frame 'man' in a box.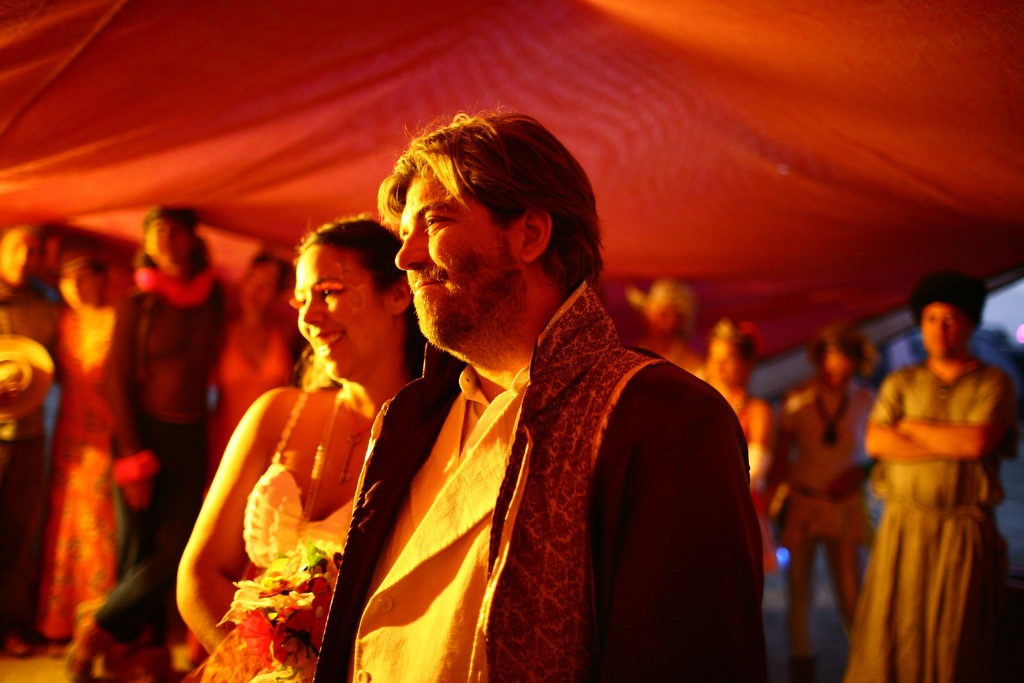
769/325/878/682.
